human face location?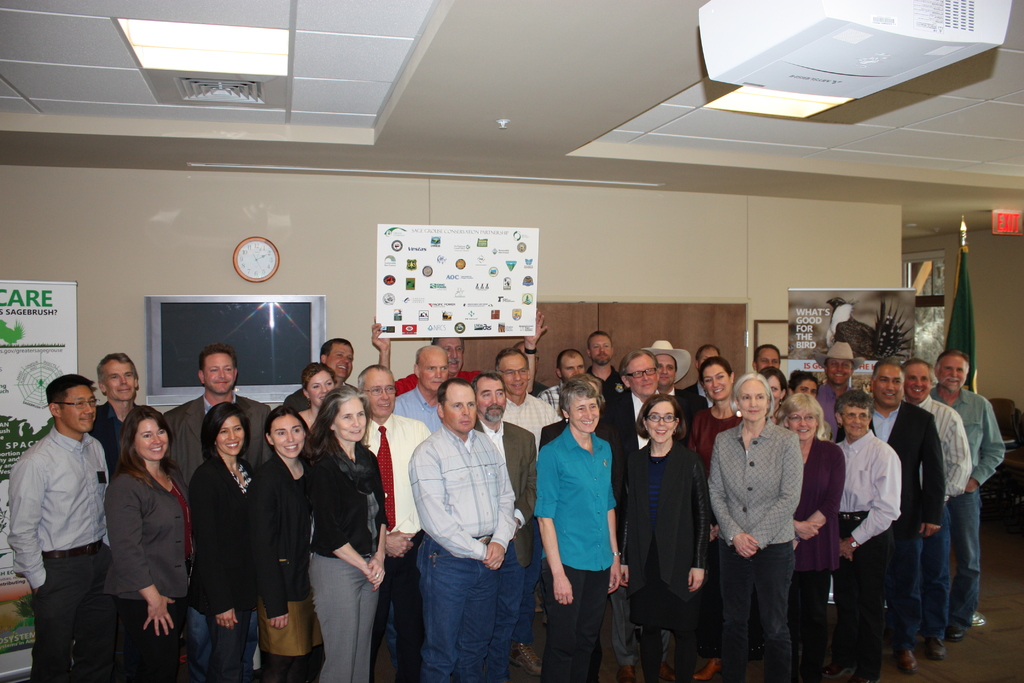
box(271, 415, 308, 457)
